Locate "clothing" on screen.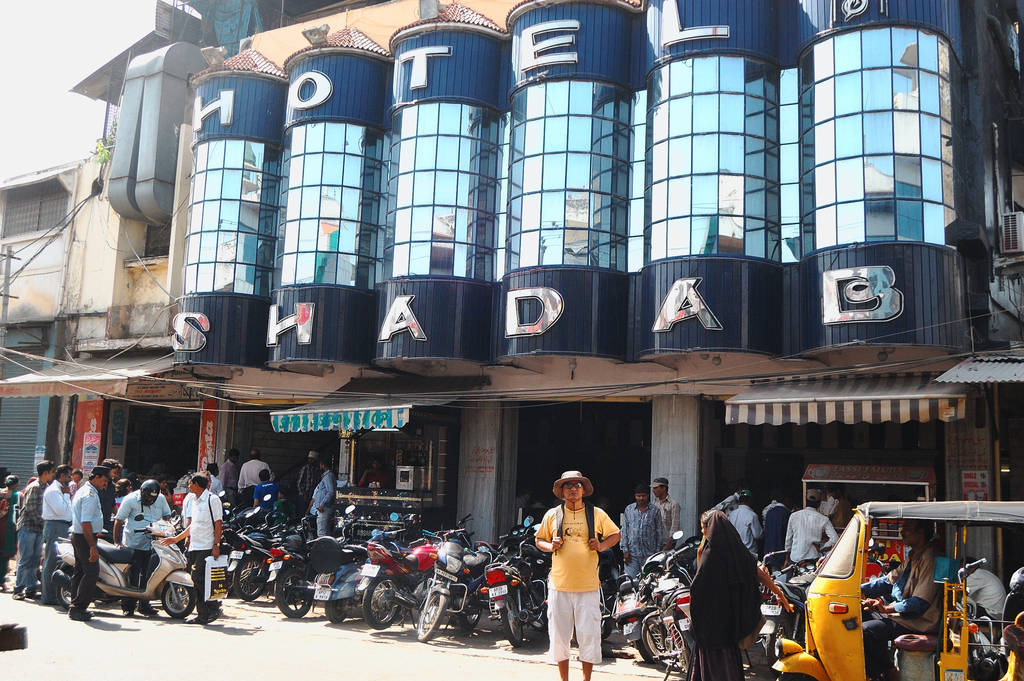
On screen at region(112, 485, 179, 609).
